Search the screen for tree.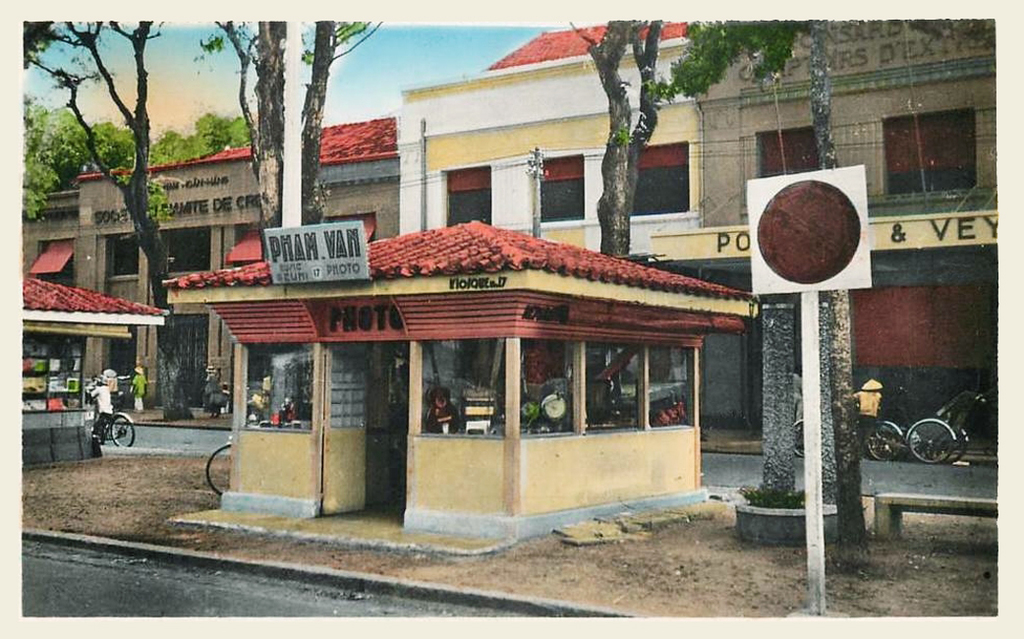
Found at 19:15:166:315.
